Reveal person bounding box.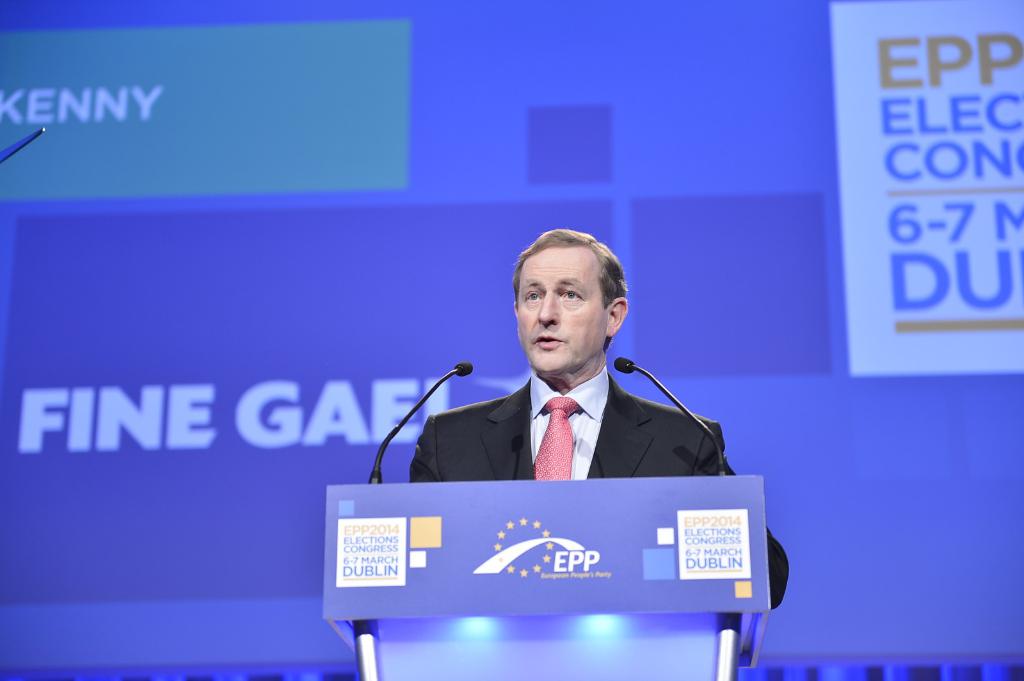
Revealed: 410, 227, 791, 609.
